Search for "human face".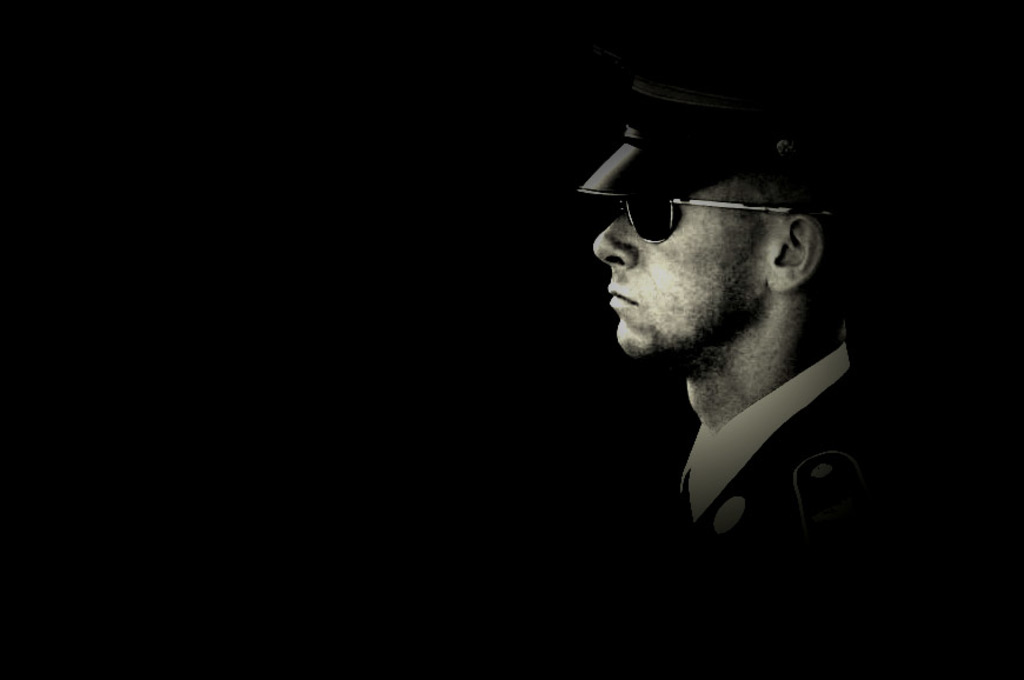
Found at x1=594 y1=180 x2=776 y2=359.
